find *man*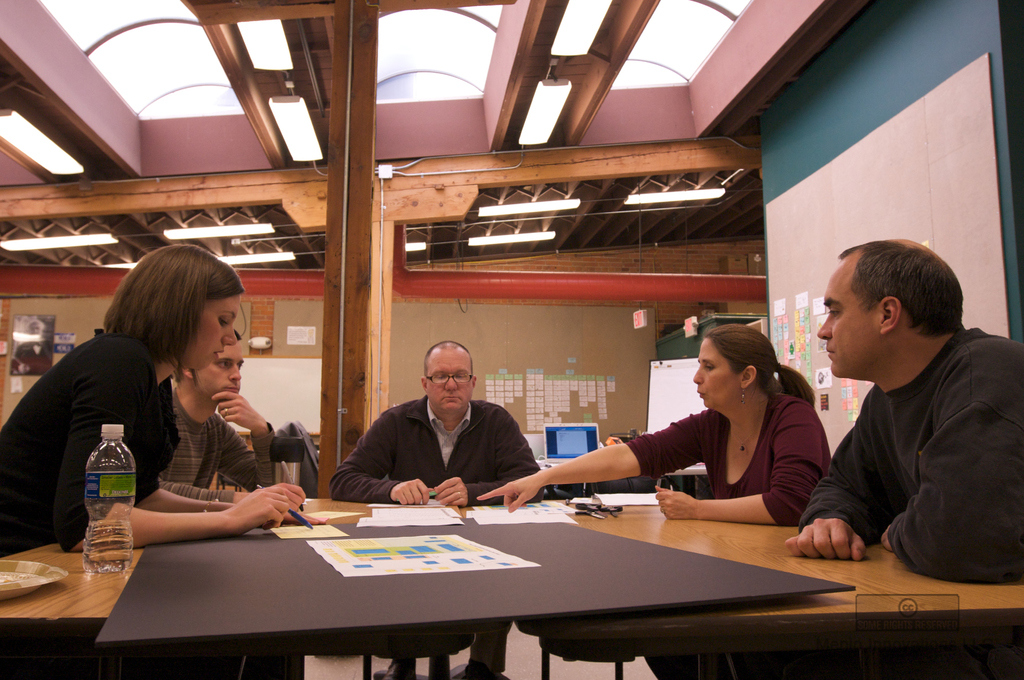
region(783, 236, 1023, 679)
